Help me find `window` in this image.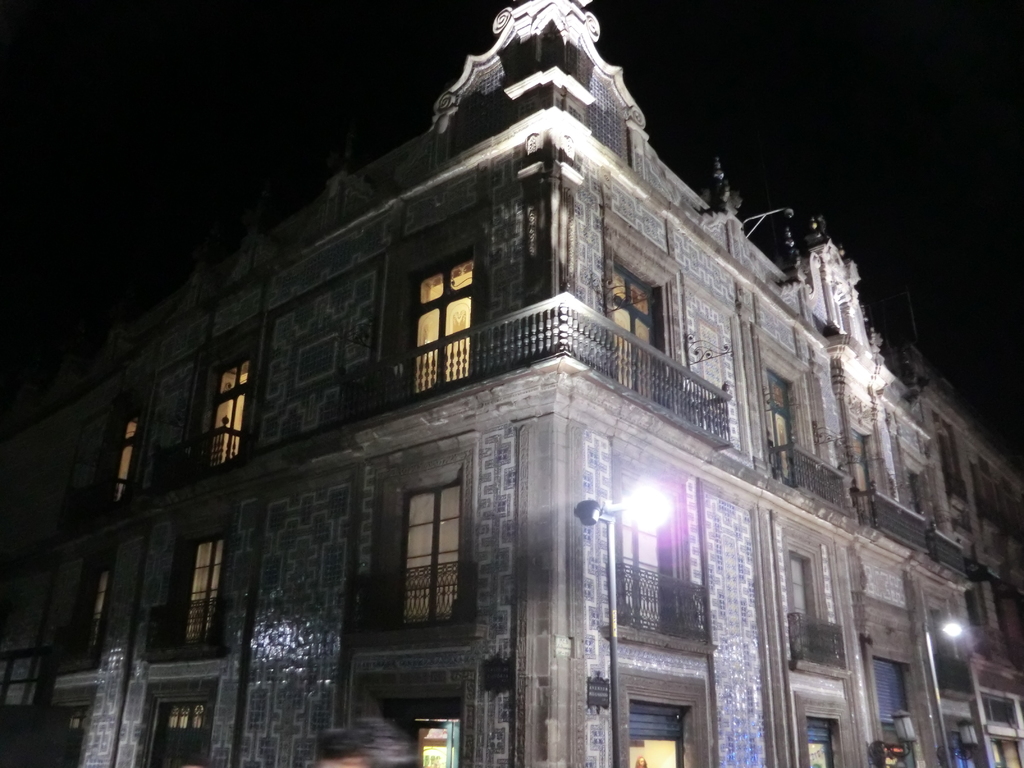
Found it: select_region(937, 424, 965, 493).
